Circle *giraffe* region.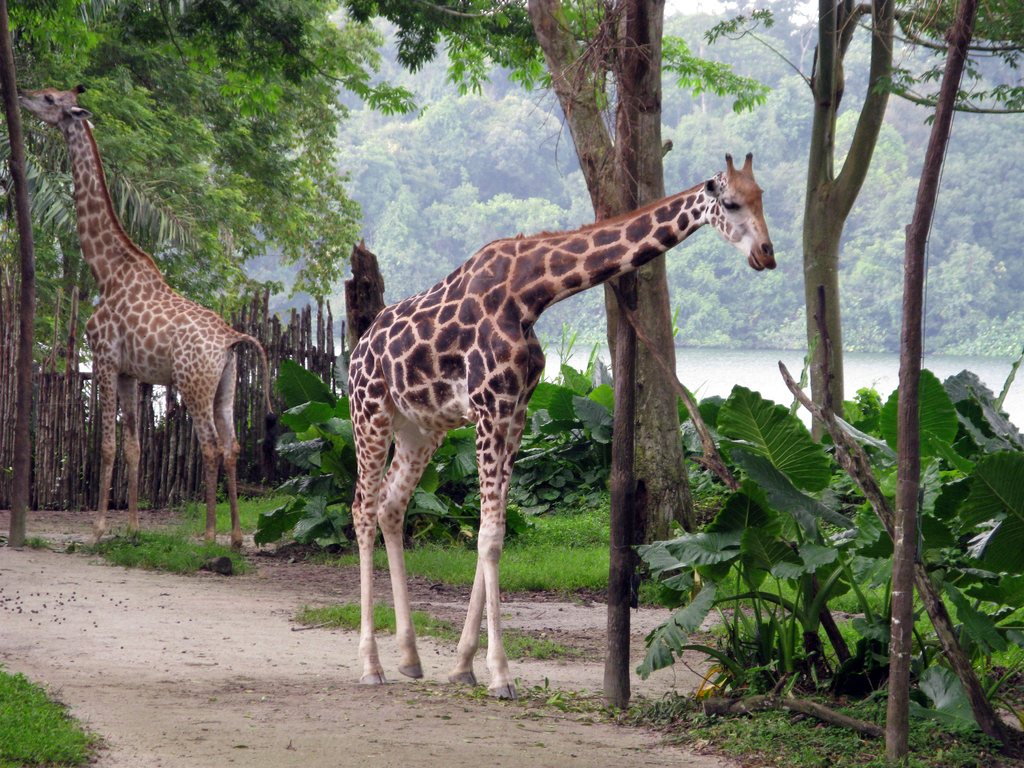
Region: BBox(343, 152, 780, 700).
